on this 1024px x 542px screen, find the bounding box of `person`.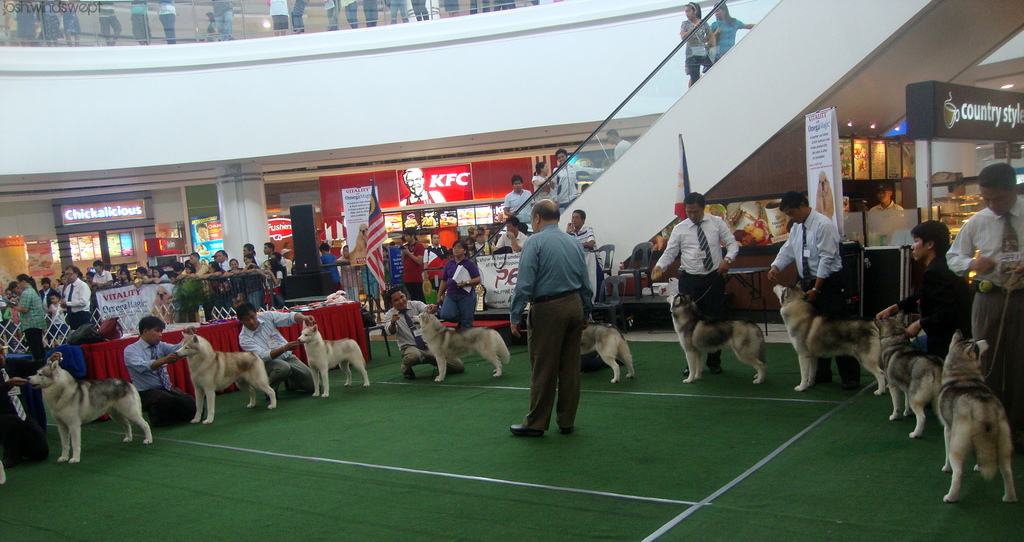
Bounding box: rect(951, 160, 1023, 459).
